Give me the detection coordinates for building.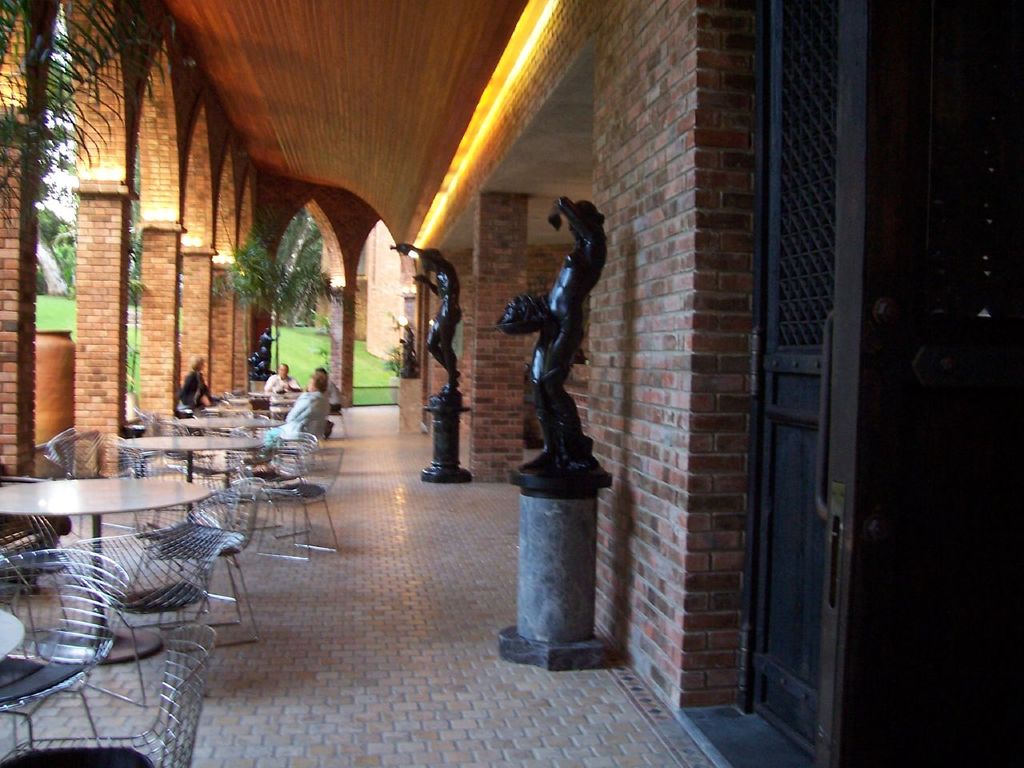
locate(0, 0, 1023, 767).
